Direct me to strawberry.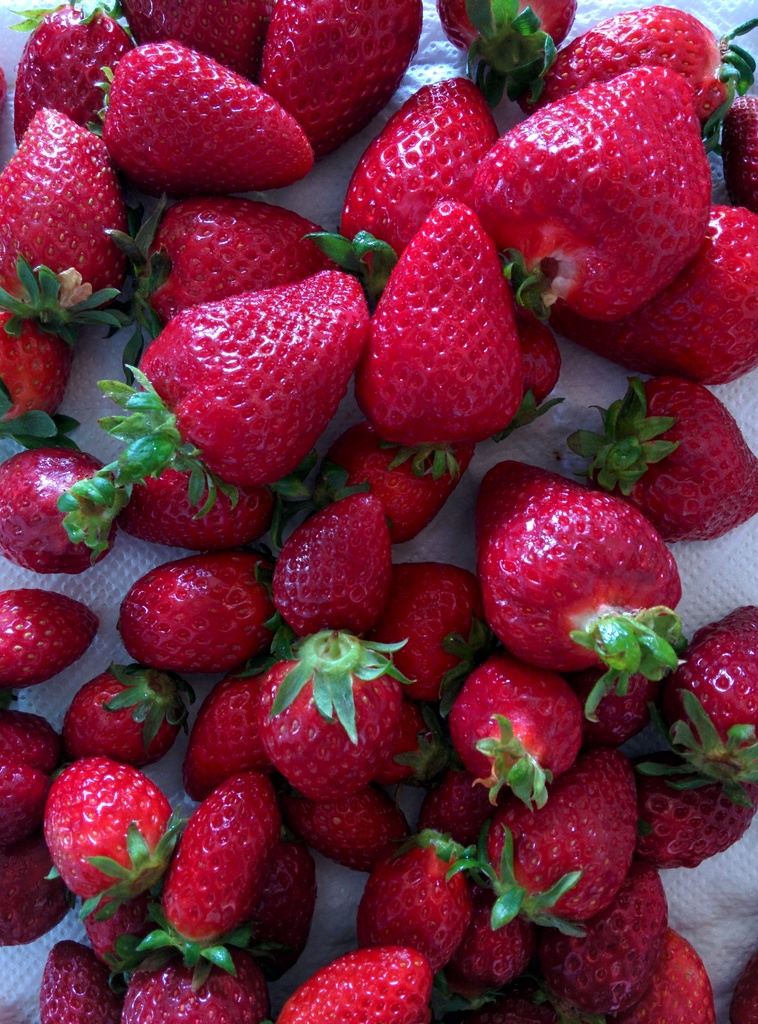
Direction: bbox(5, 7, 136, 150).
